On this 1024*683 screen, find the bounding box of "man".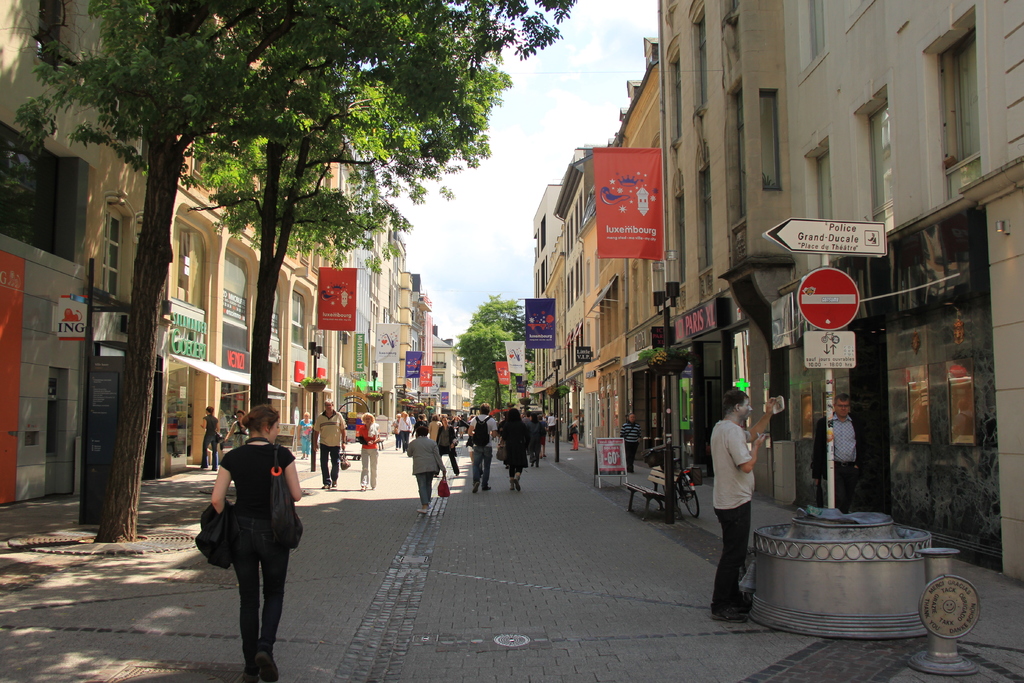
Bounding box: <box>810,393,870,511</box>.
